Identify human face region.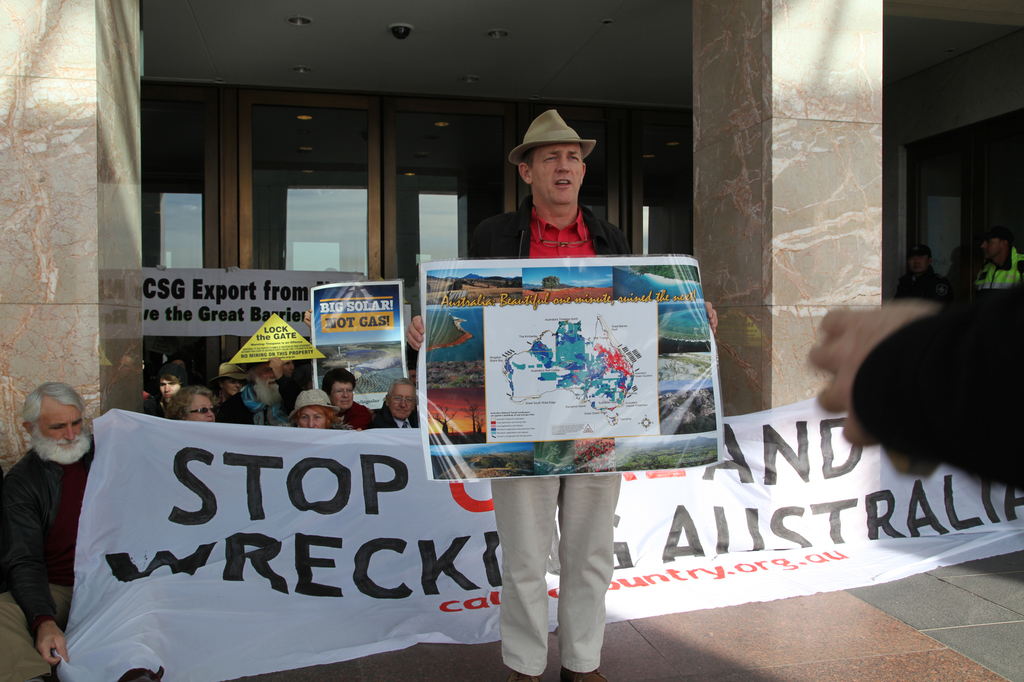
Region: 159/381/181/402.
